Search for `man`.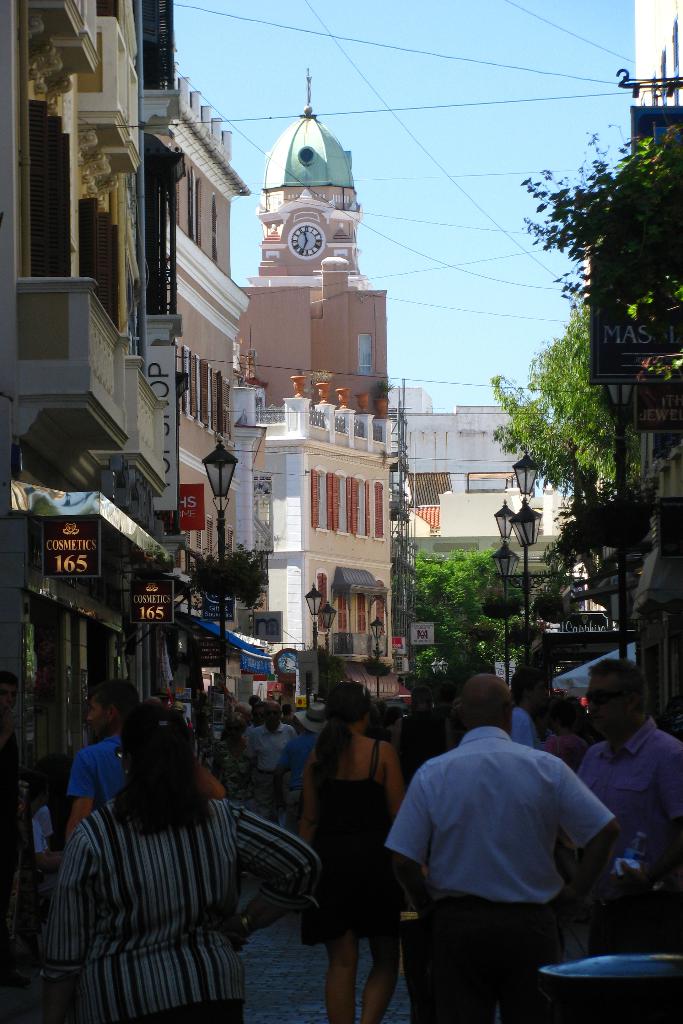
Found at x1=369, y1=648, x2=624, y2=1016.
